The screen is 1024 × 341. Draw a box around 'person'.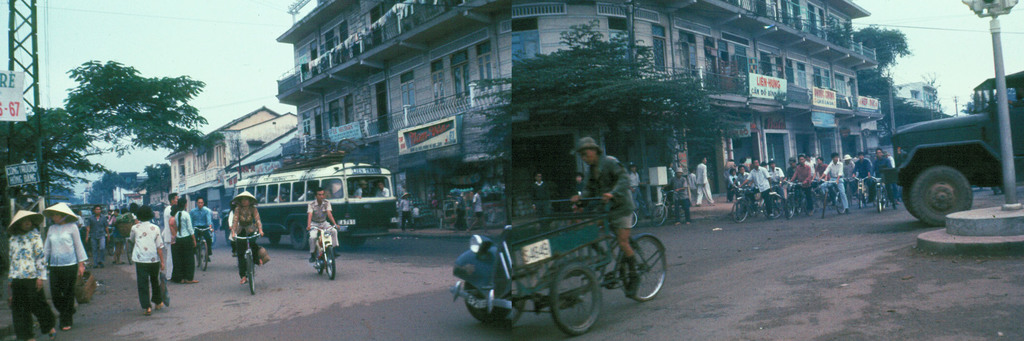
x1=415, y1=203, x2=420, y2=225.
